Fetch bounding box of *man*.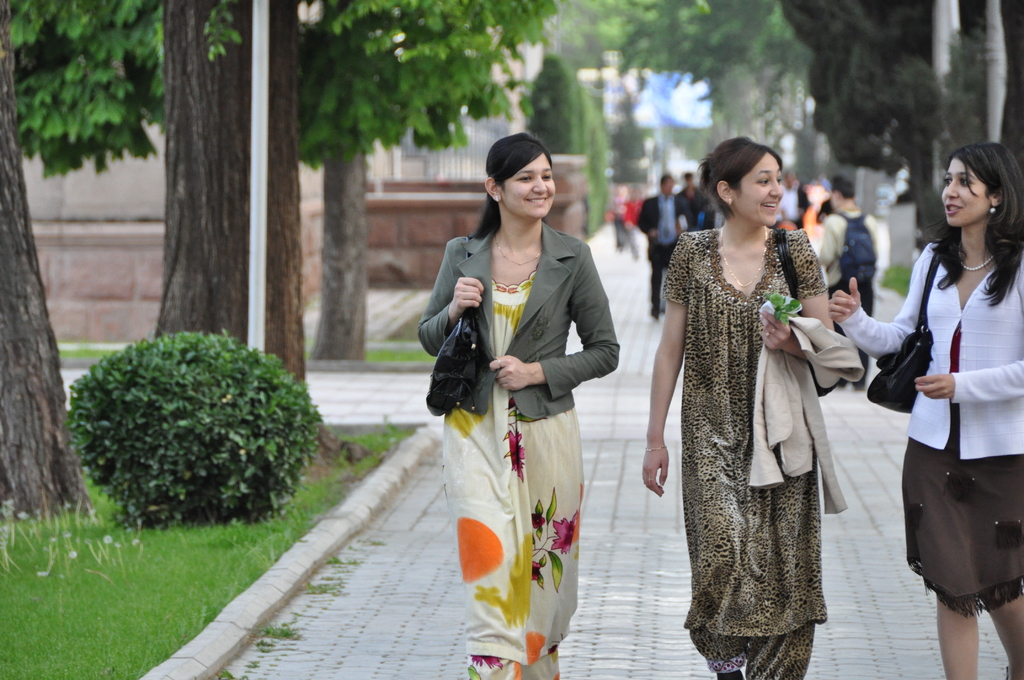
Bbox: [635,177,696,317].
